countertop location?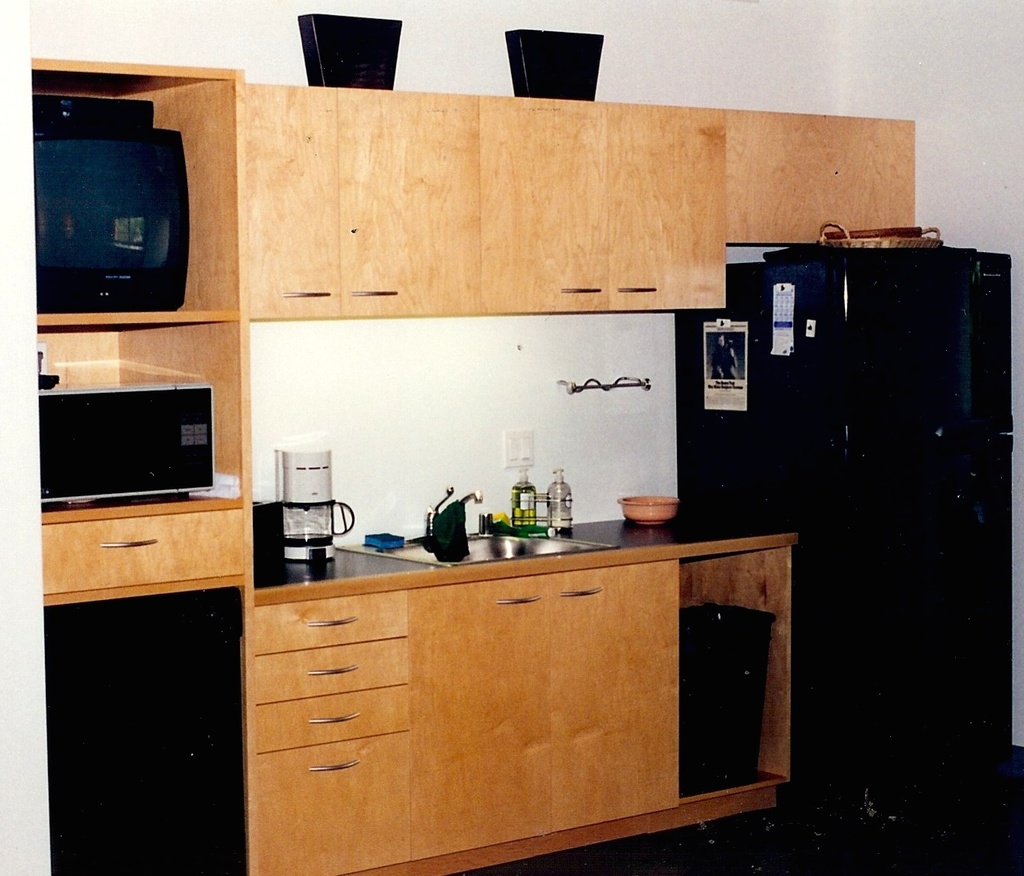
box(254, 504, 802, 609)
